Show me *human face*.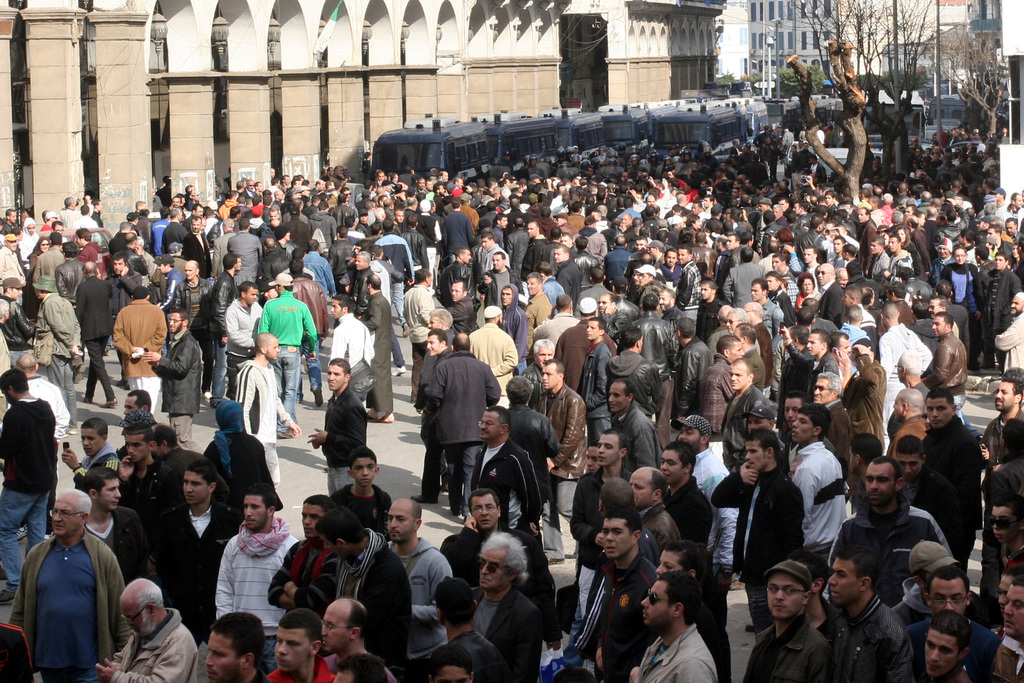
*human face* is here: (left=48, top=493, right=83, bottom=538).
